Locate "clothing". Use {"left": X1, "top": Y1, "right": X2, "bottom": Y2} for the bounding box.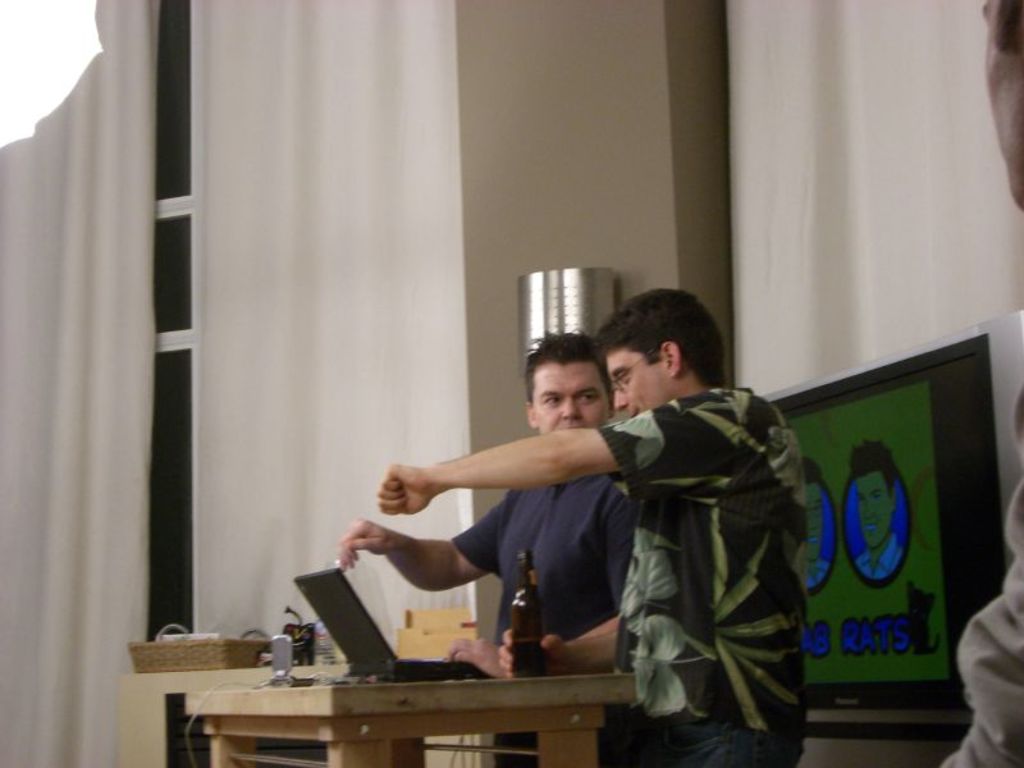
{"left": 854, "top": 525, "right": 904, "bottom": 584}.
